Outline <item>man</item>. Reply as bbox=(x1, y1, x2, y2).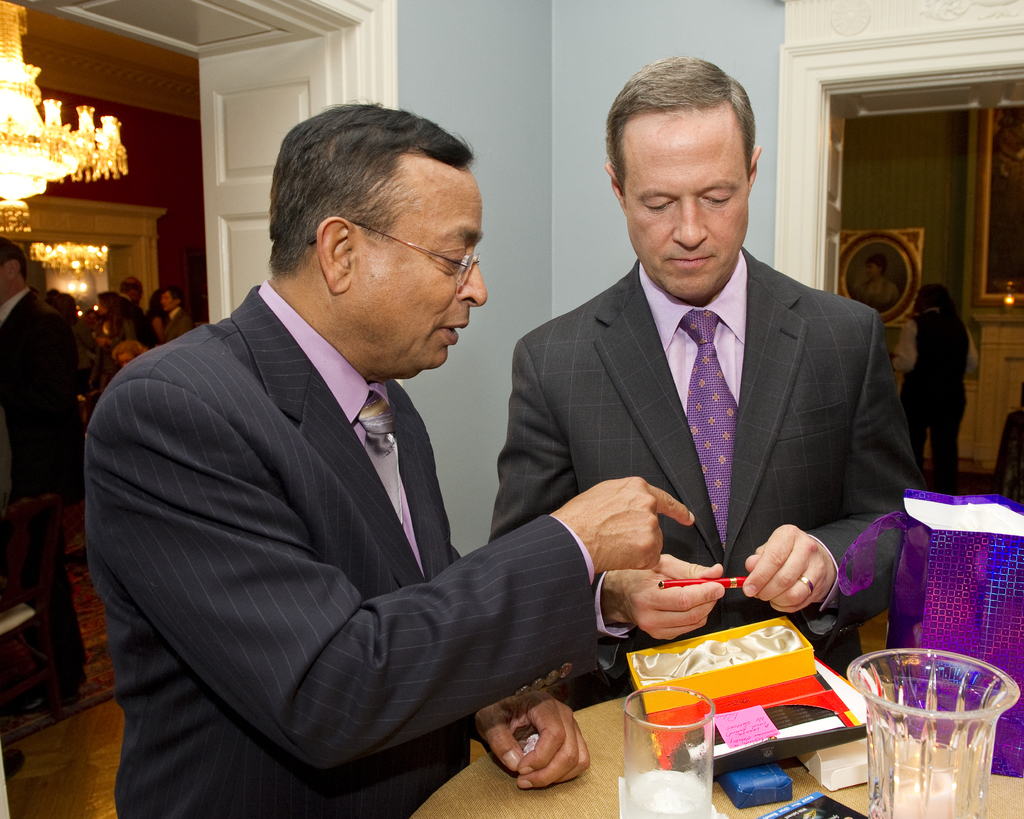
bbox=(0, 239, 85, 718).
